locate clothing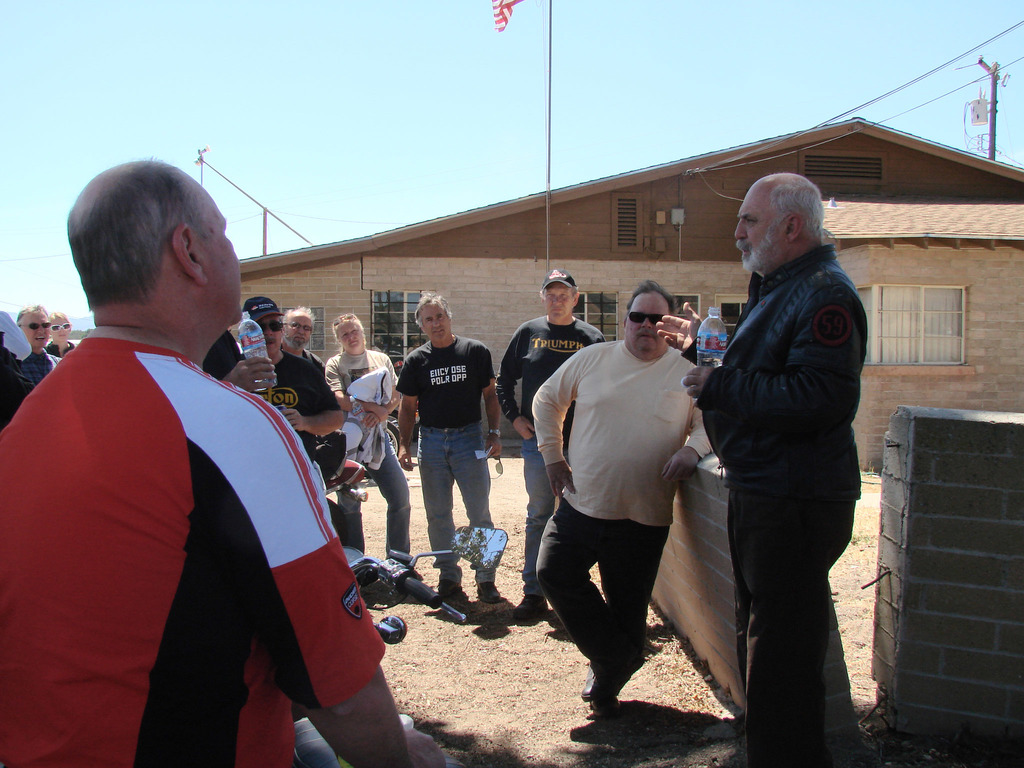
[left=326, top=344, right=392, bottom=433]
